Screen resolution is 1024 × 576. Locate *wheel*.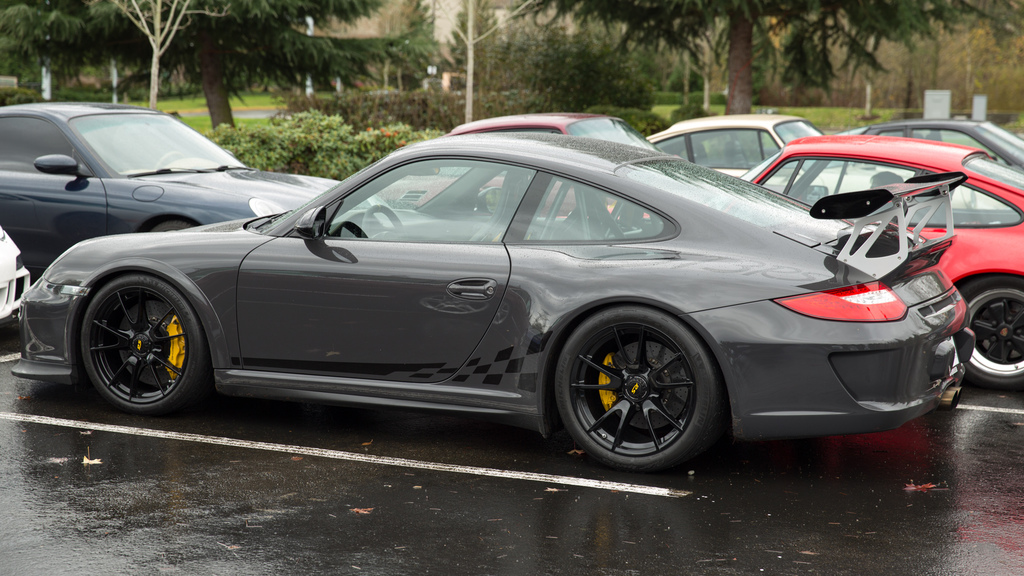
crop(959, 273, 1023, 392).
